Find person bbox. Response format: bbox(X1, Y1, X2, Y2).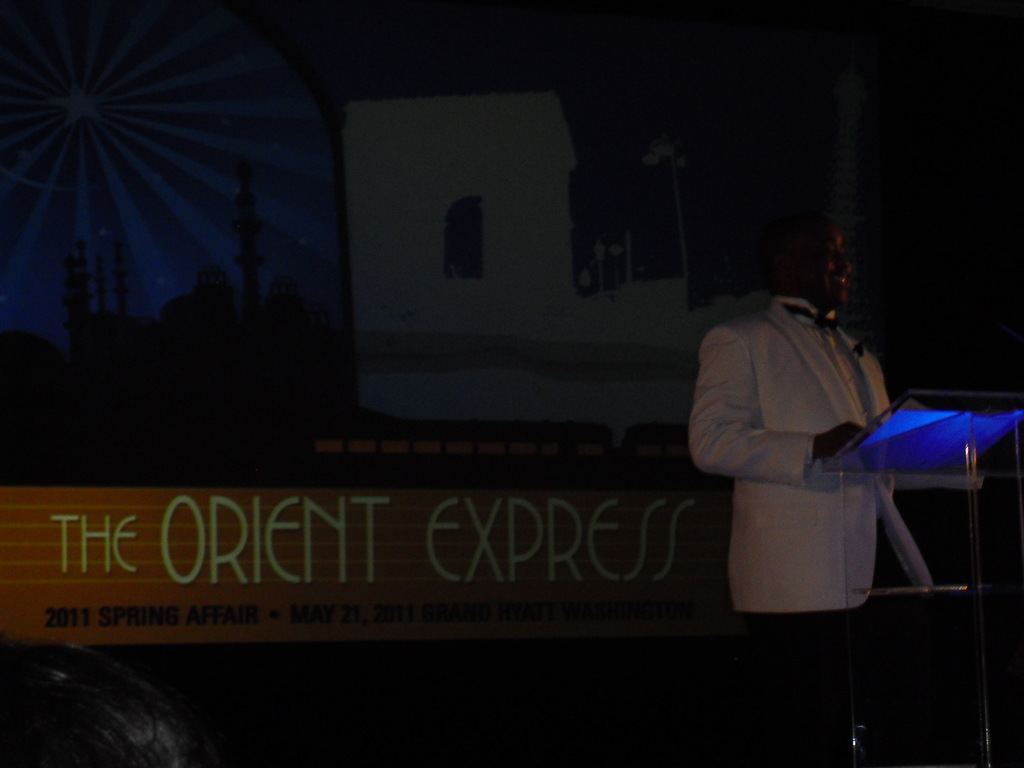
bbox(684, 216, 935, 617).
